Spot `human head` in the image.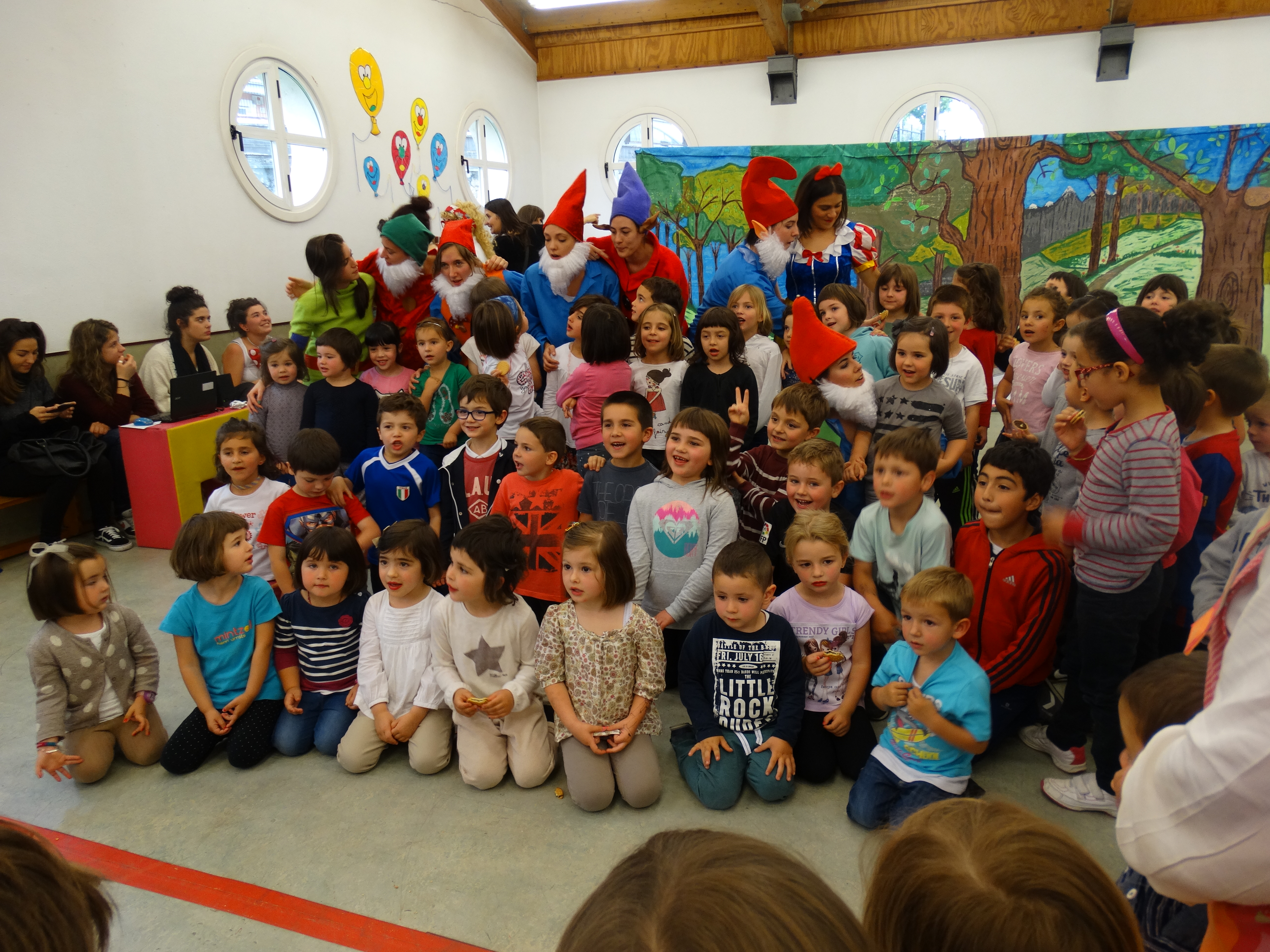
`human head` found at 57, 73, 68, 83.
